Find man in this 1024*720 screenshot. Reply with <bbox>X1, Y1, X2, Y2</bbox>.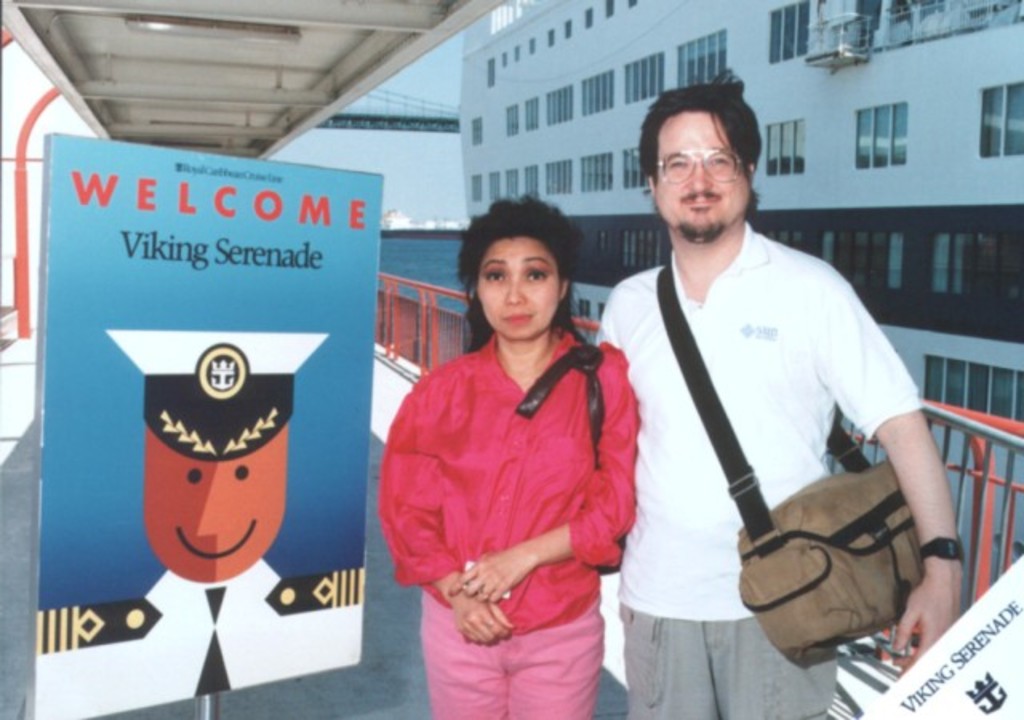
<bbox>587, 85, 949, 707</bbox>.
